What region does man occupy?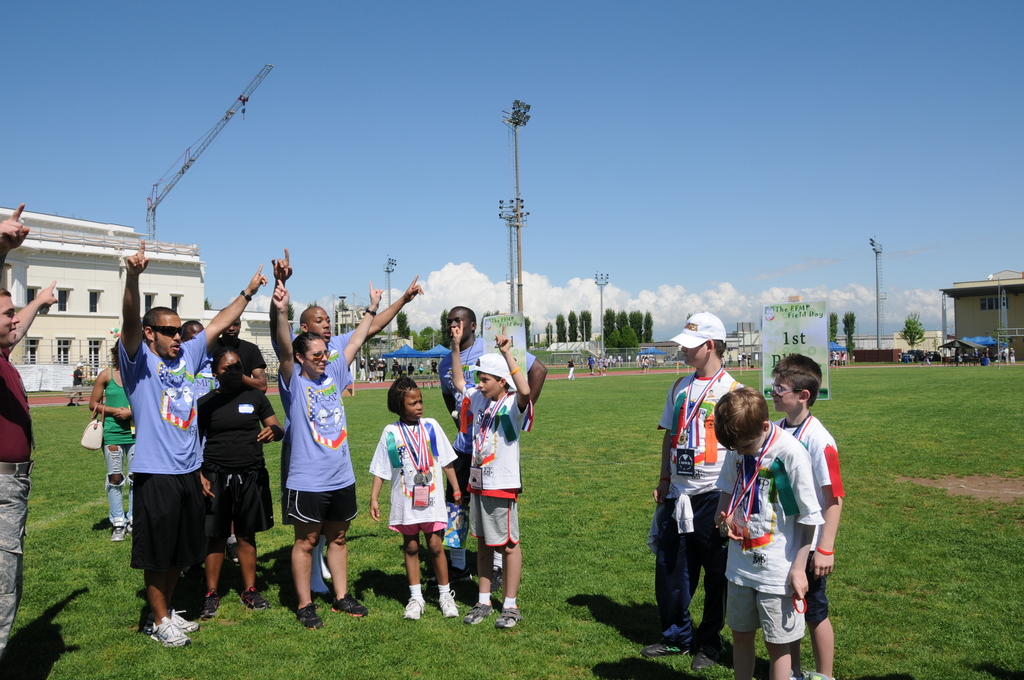
select_region(268, 246, 424, 606).
